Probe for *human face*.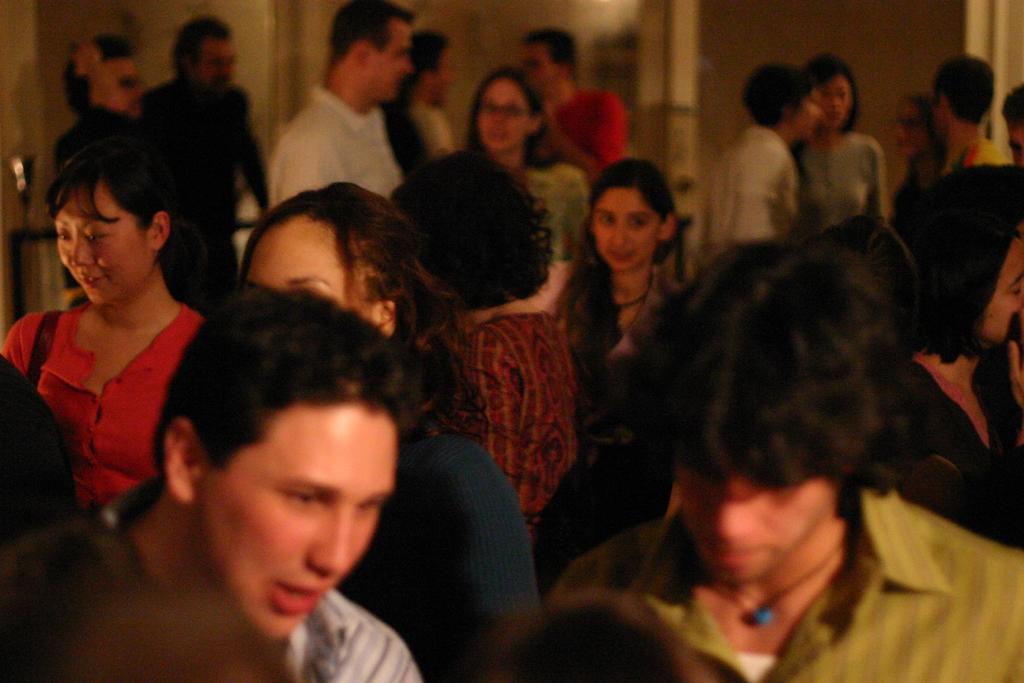
Probe result: (99, 58, 149, 124).
